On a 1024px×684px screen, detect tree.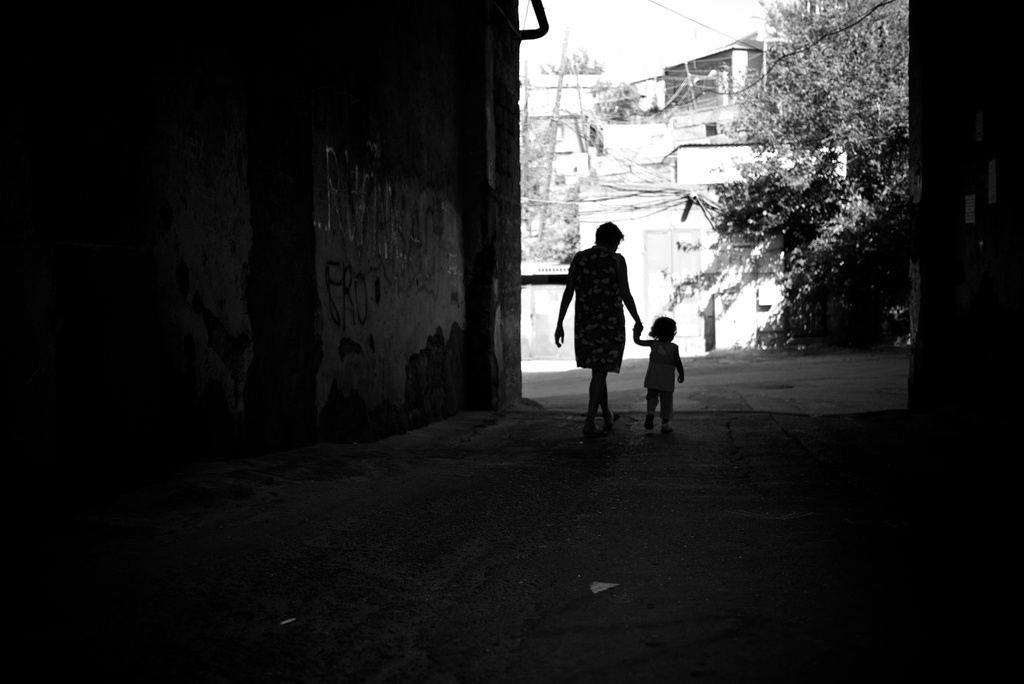
<bbox>682, 18, 940, 400</bbox>.
